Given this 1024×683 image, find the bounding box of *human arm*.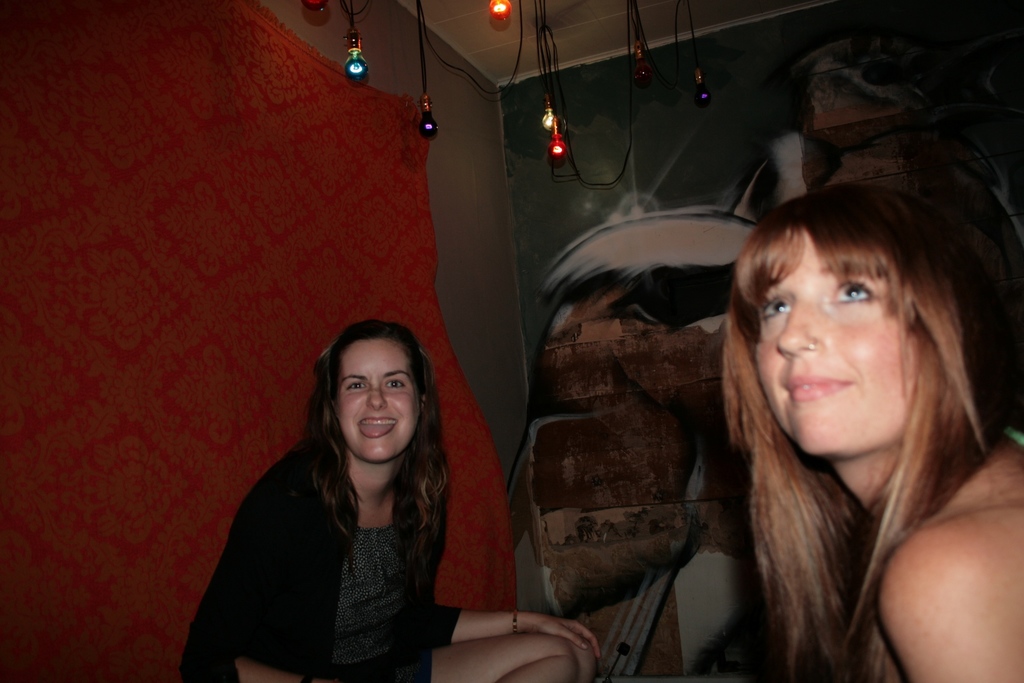
Rect(227, 468, 332, 682).
